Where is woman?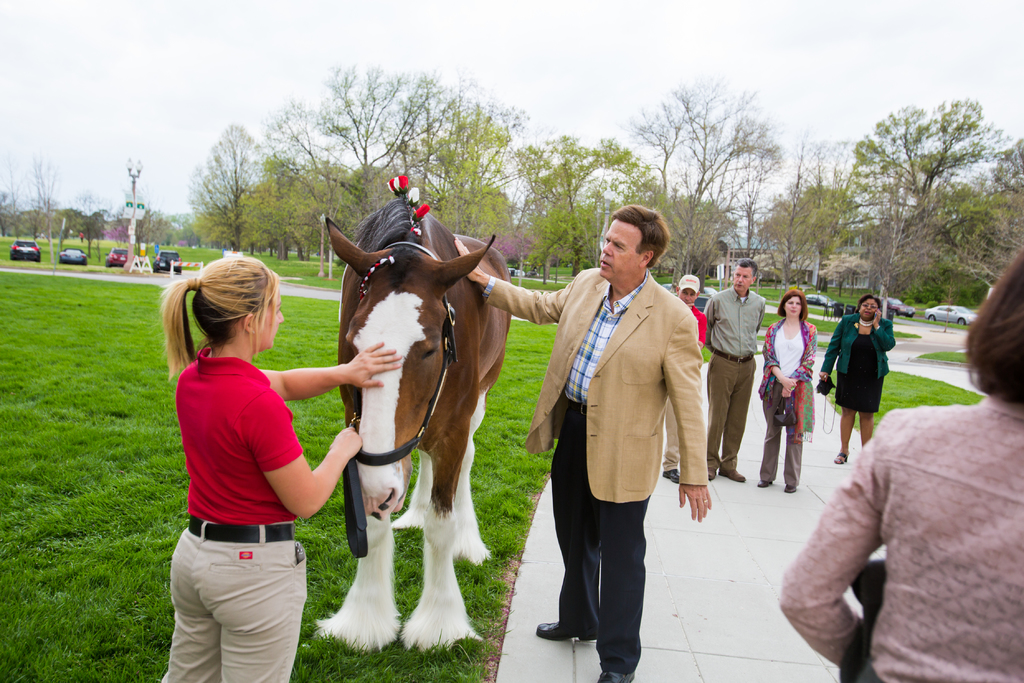
crop(150, 240, 333, 674).
